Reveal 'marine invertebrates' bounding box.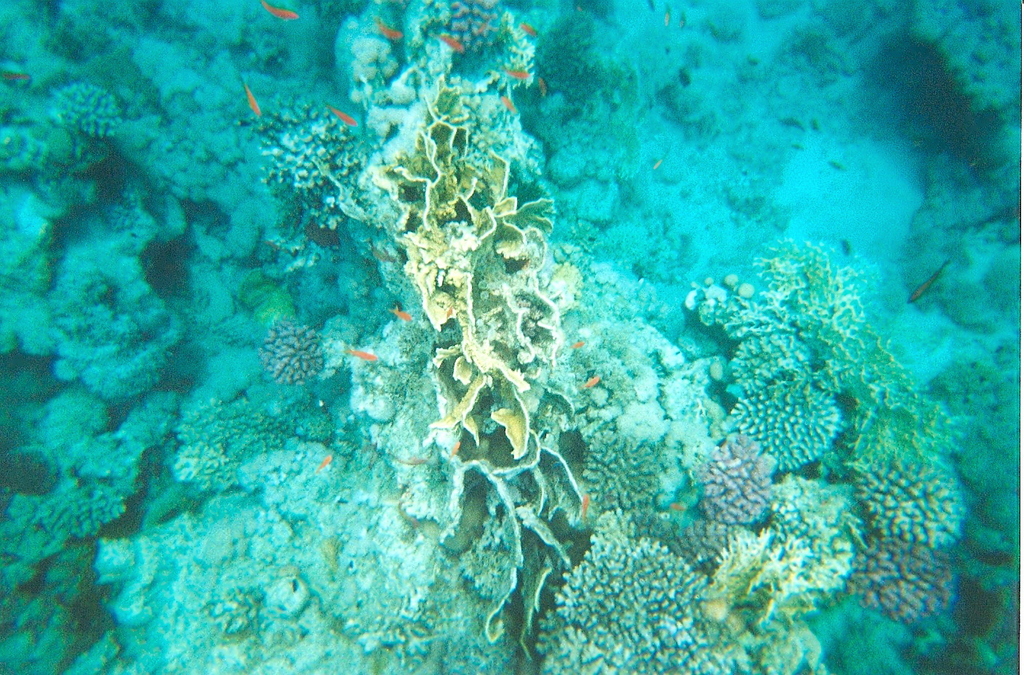
Revealed: bbox=(577, 412, 679, 522).
